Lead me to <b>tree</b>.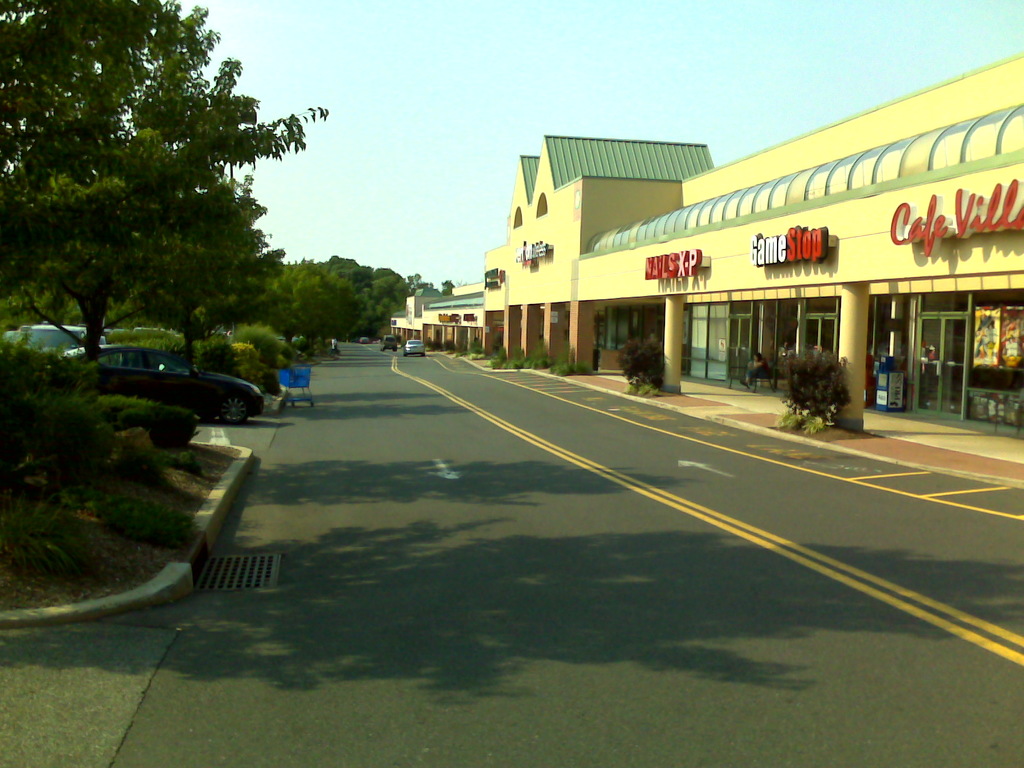
Lead to {"left": 439, "top": 278, "right": 459, "bottom": 296}.
